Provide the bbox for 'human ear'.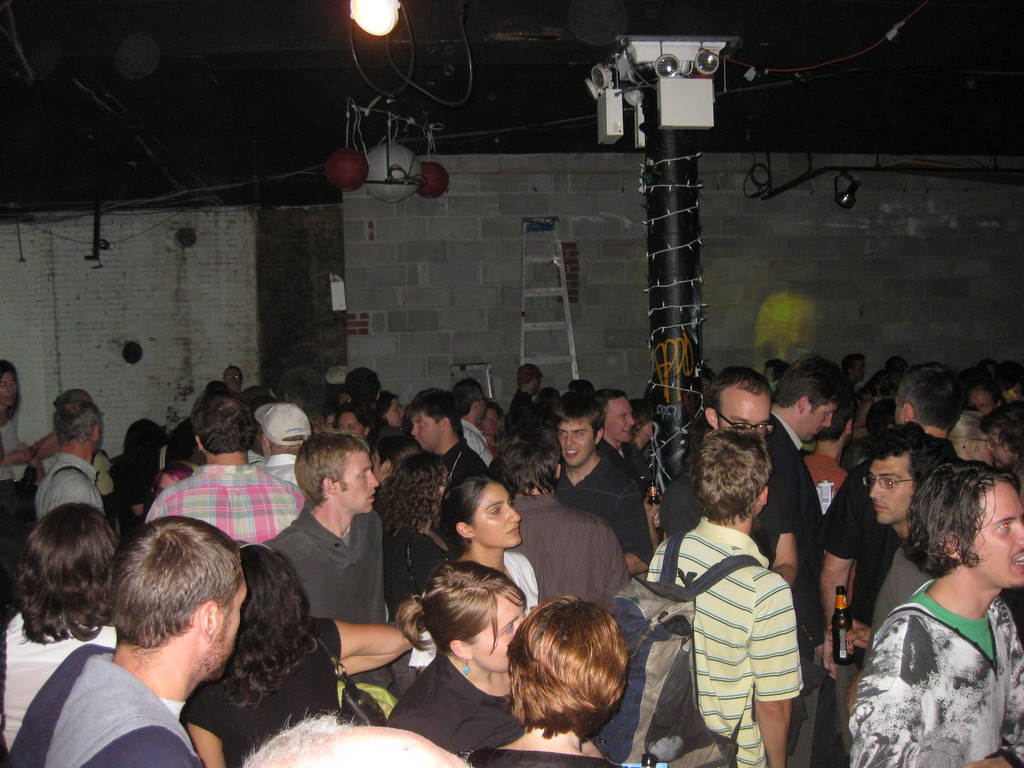
196/435/202/452.
